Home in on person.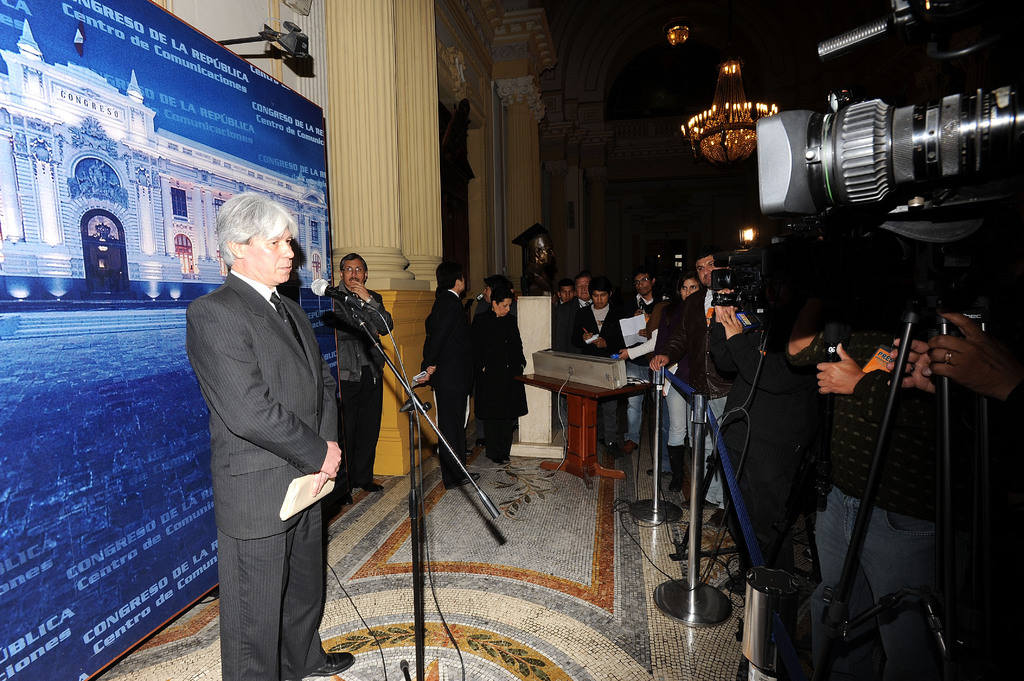
Homed in at {"x1": 673, "y1": 279, "x2": 699, "y2": 299}.
